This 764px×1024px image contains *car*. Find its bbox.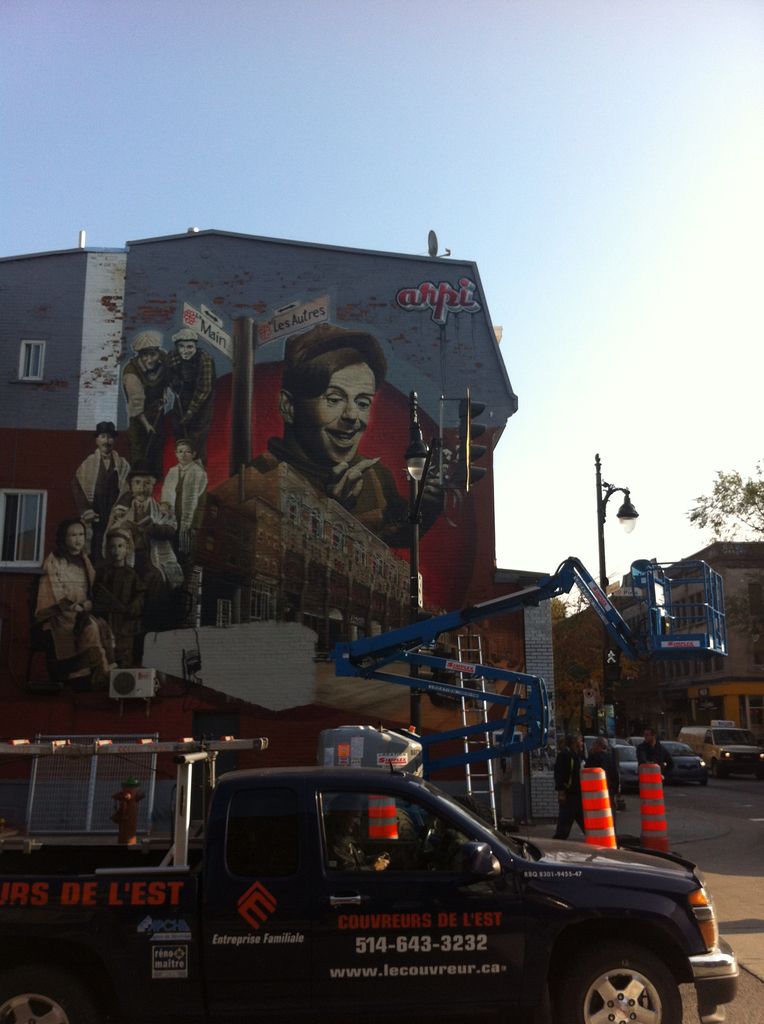
(left=614, top=745, right=638, bottom=783).
